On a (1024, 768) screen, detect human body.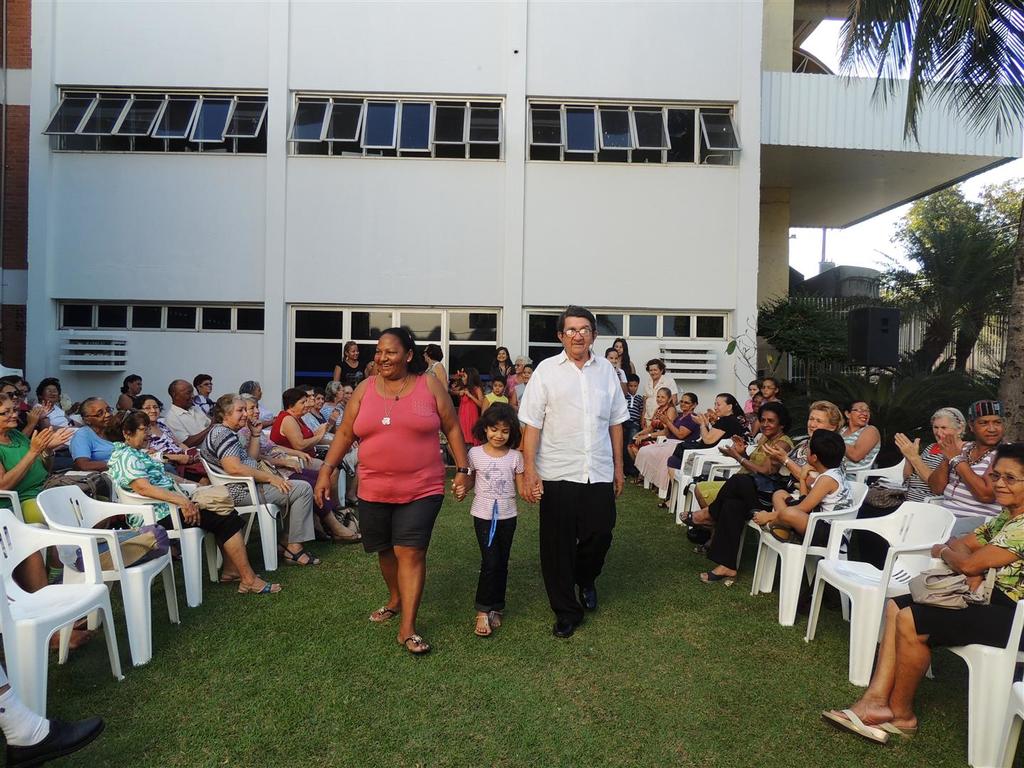
(837,425,882,482).
